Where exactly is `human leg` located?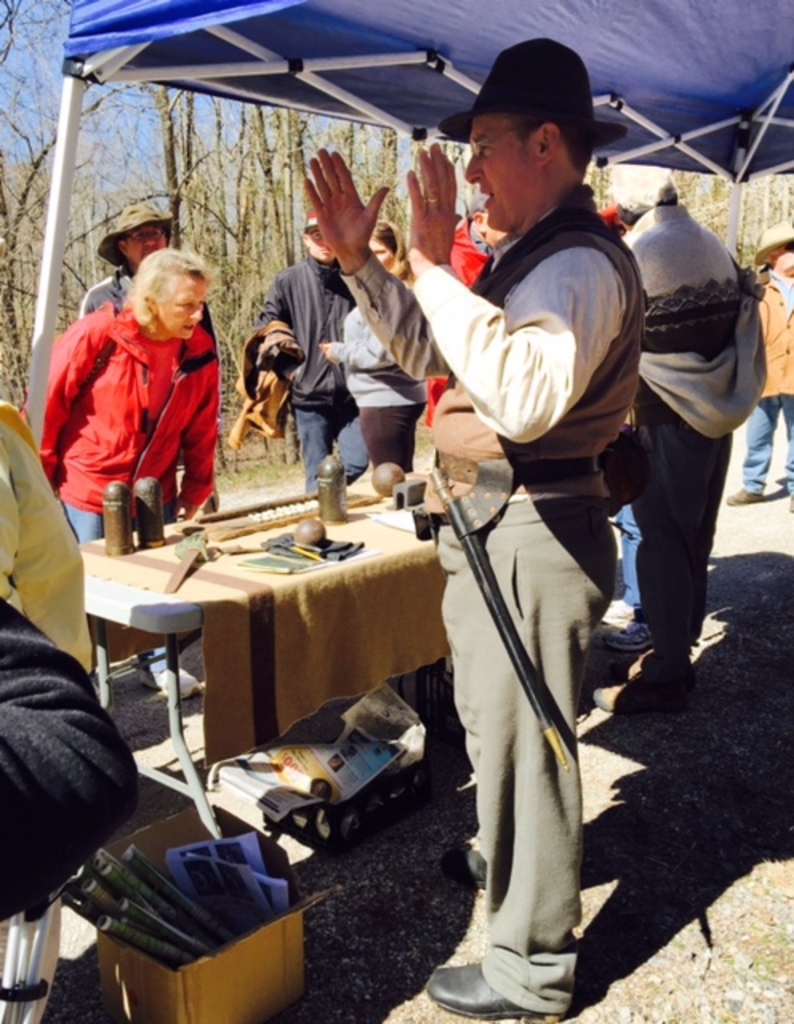
Its bounding box is bbox=(775, 376, 792, 488).
